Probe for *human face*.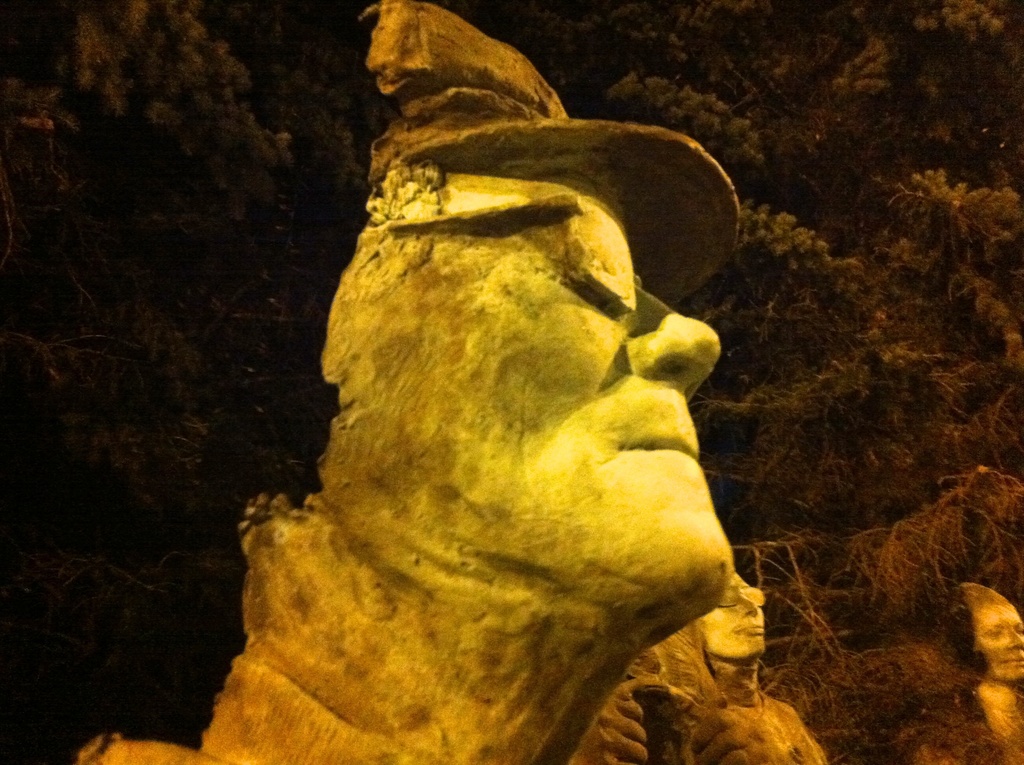
Probe result: 967:595:1023:679.
